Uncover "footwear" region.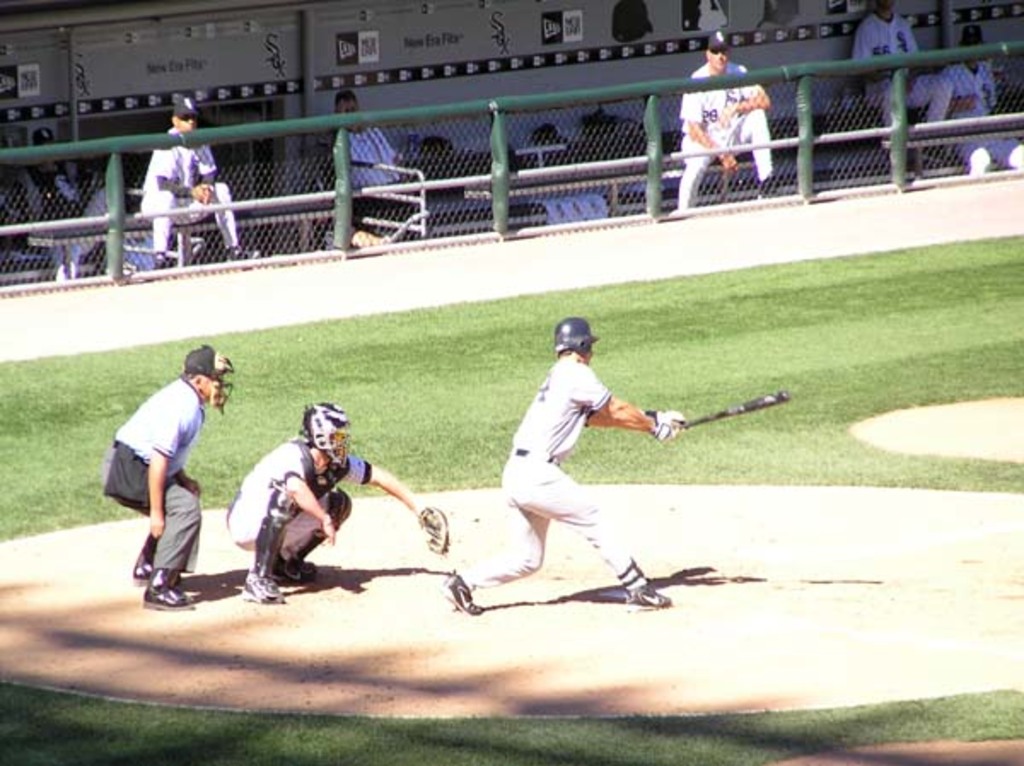
Uncovered: (left=222, top=242, right=266, bottom=264).
